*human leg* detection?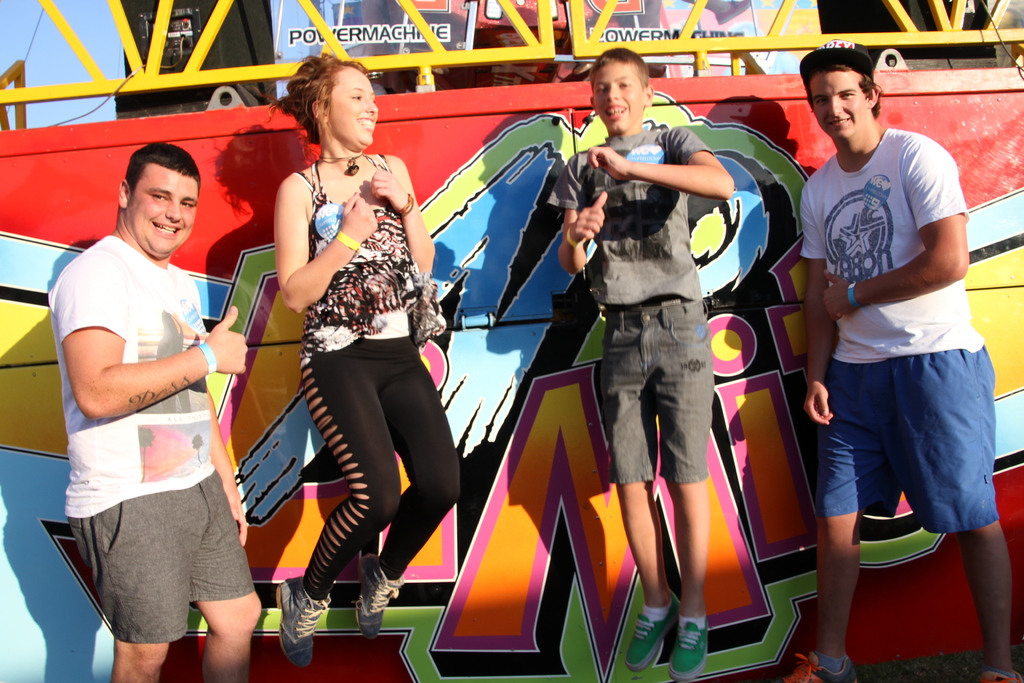
[817, 394, 879, 678]
